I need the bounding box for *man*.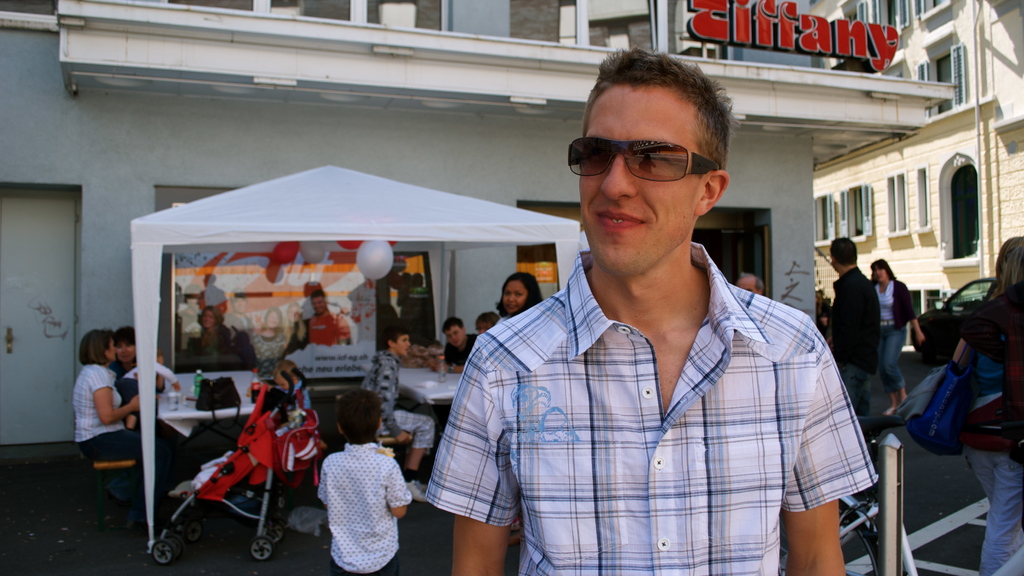
Here it is: (734, 275, 765, 299).
